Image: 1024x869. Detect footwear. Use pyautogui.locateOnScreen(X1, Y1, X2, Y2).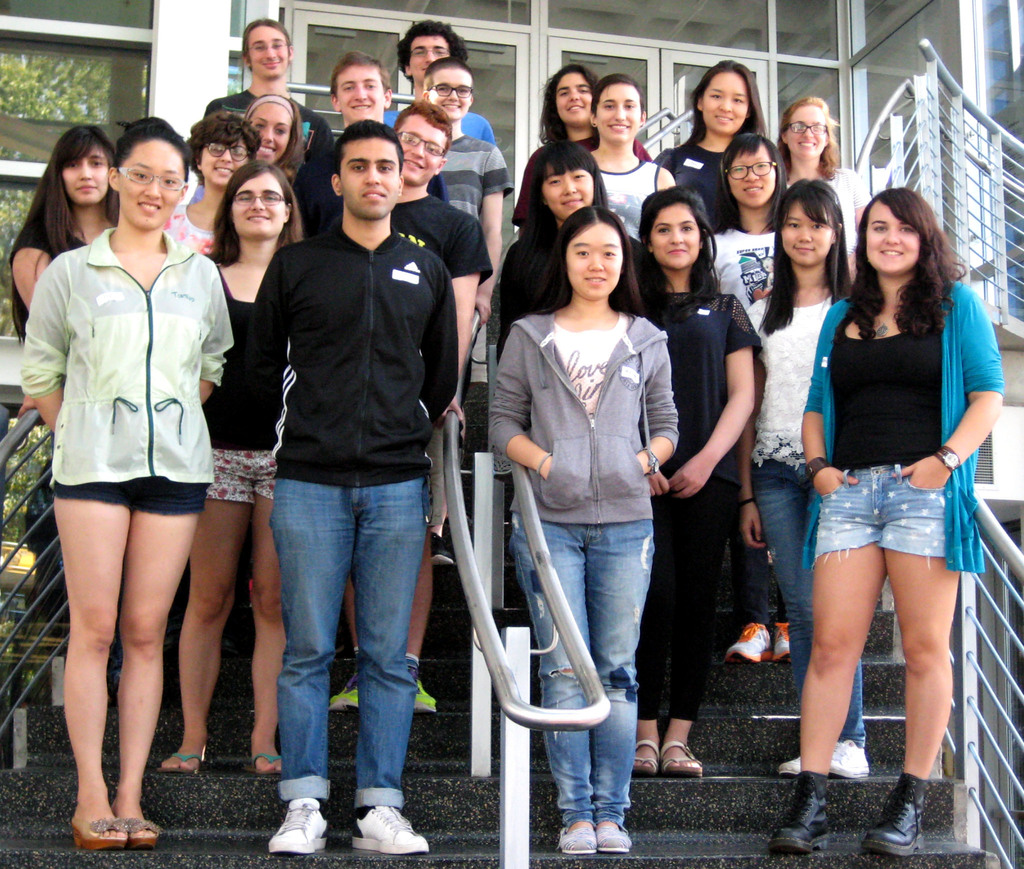
pyautogui.locateOnScreen(349, 799, 429, 854).
